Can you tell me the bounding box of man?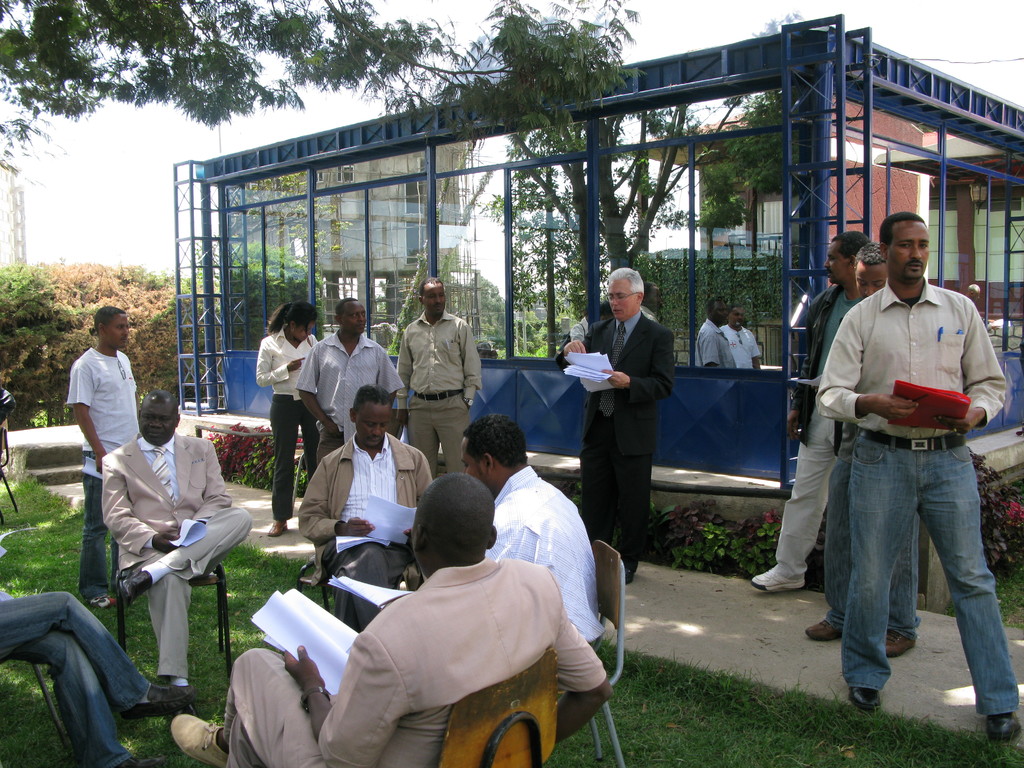
{"x1": 0, "y1": 586, "x2": 193, "y2": 767}.
